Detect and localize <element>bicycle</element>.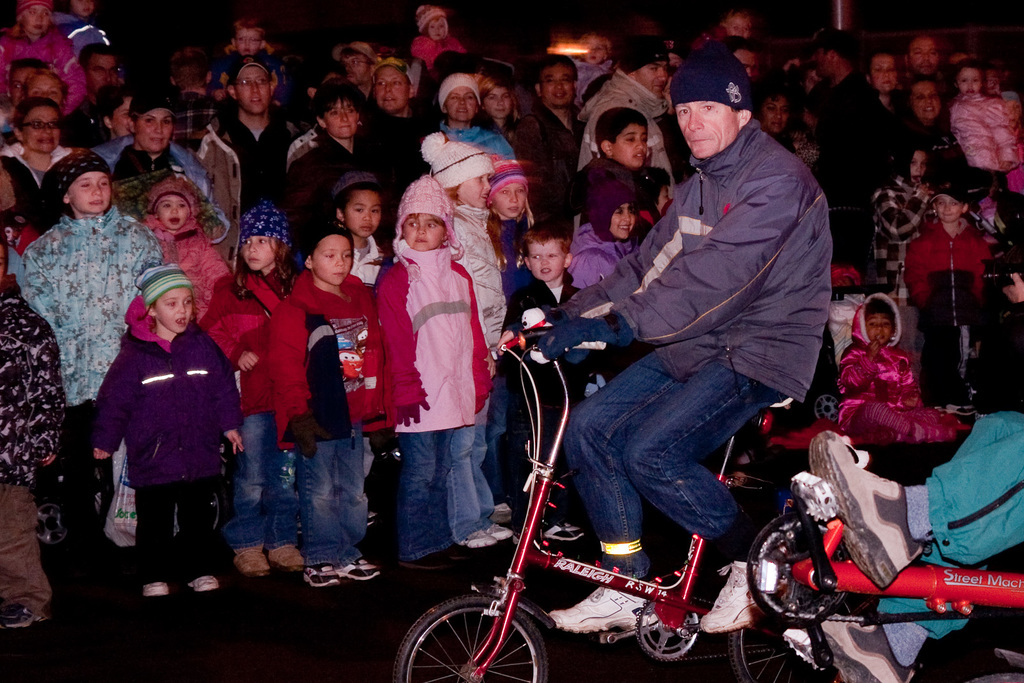
Localized at BBox(411, 332, 807, 682).
